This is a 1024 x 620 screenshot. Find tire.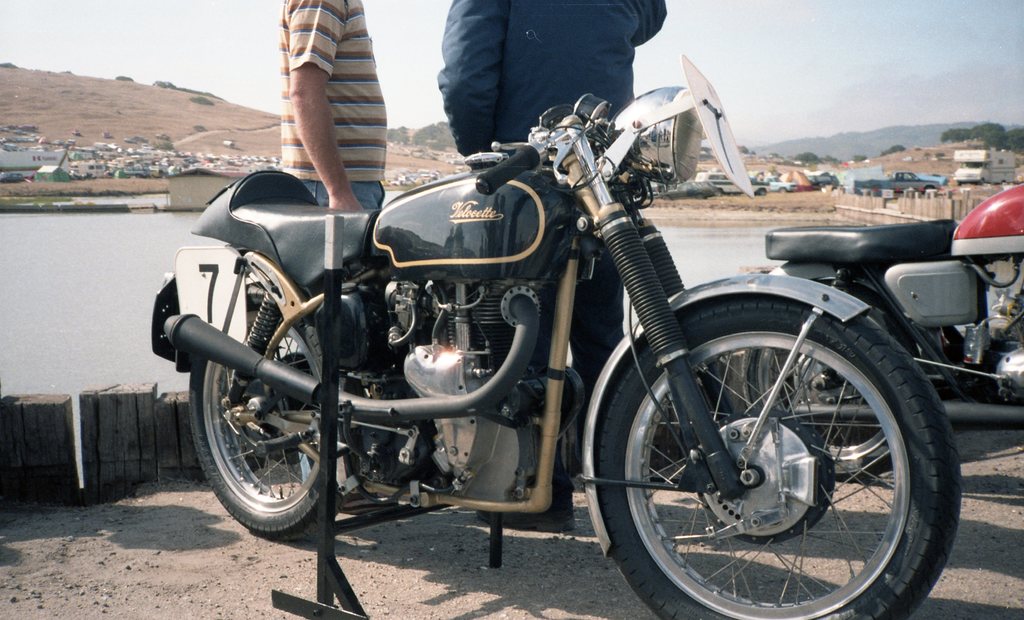
Bounding box: <region>730, 257, 950, 478</region>.
